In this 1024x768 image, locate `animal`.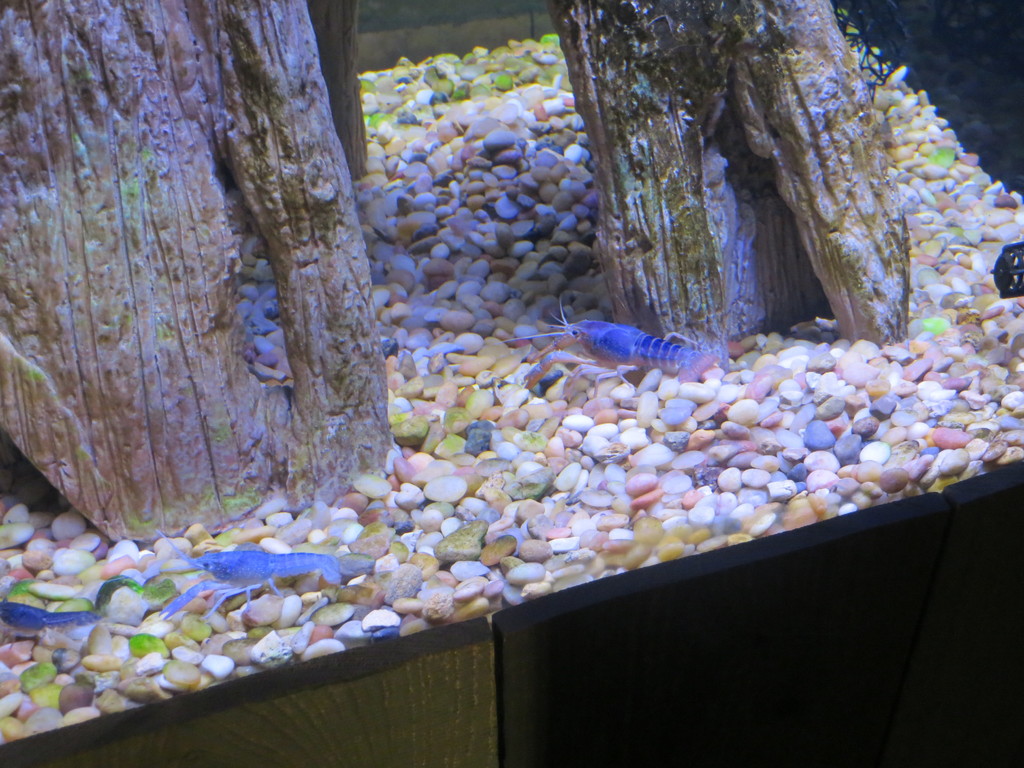
Bounding box: locate(157, 529, 344, 619).
